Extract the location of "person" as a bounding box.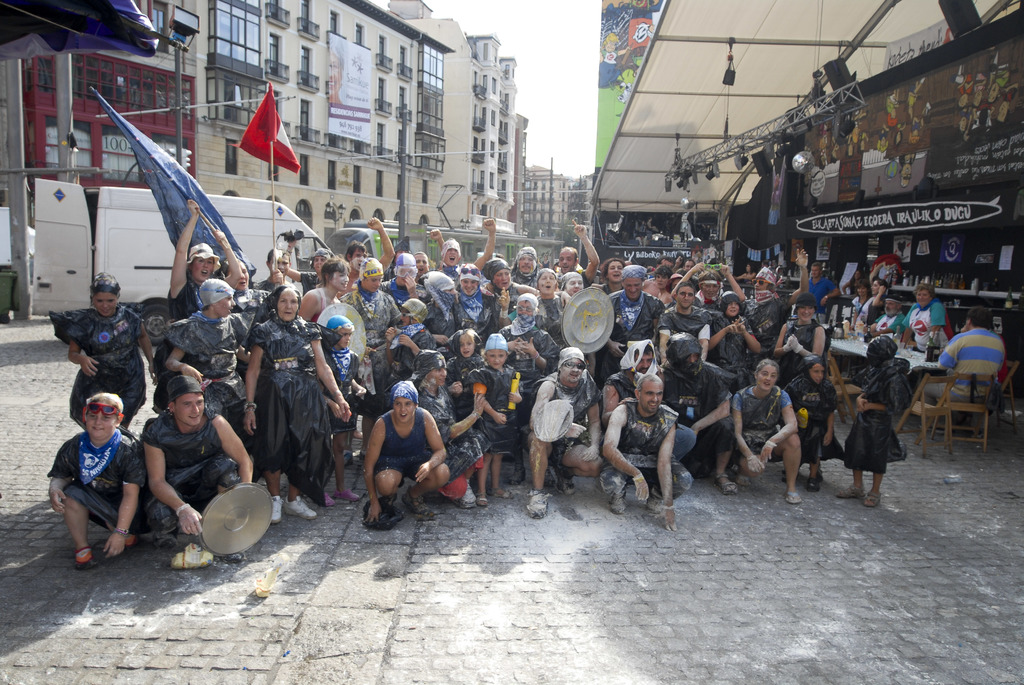
BBox(260, 244, 297, 294).
